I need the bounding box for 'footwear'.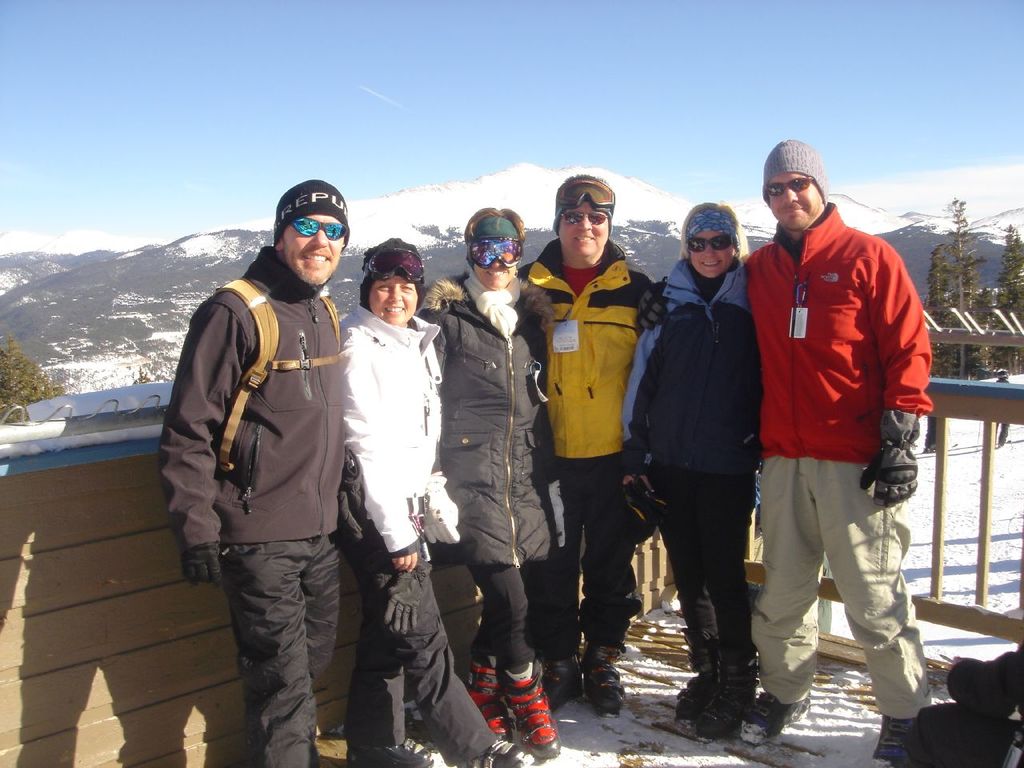
Here it is: {"left": 695, "top": 654, "right": 767, "bottom": 733}.
